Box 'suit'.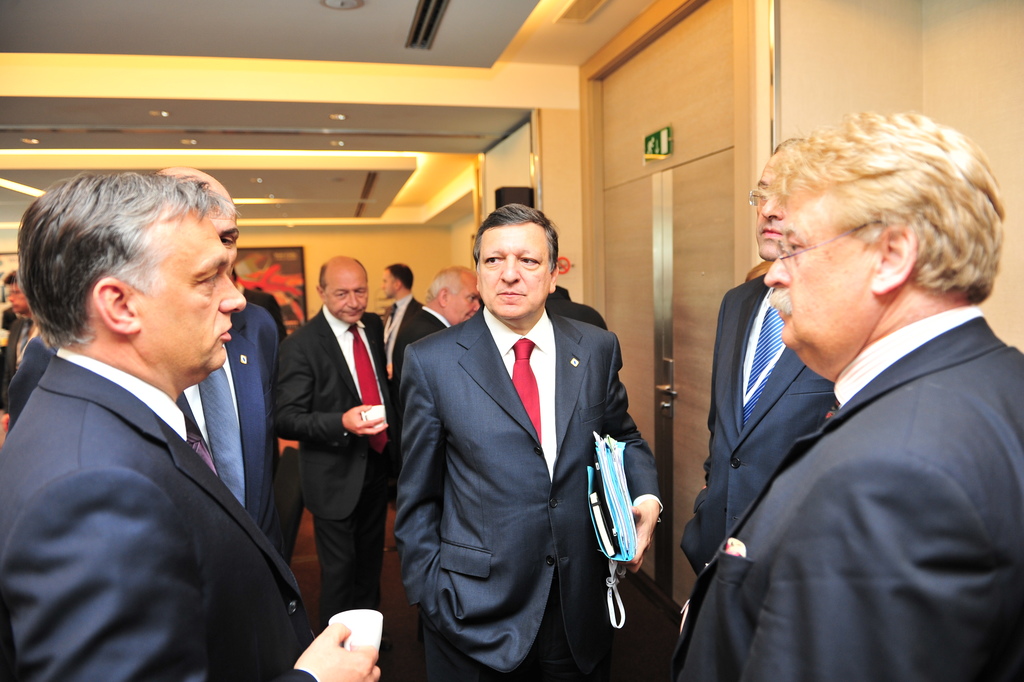
(667,304,1023,681).
